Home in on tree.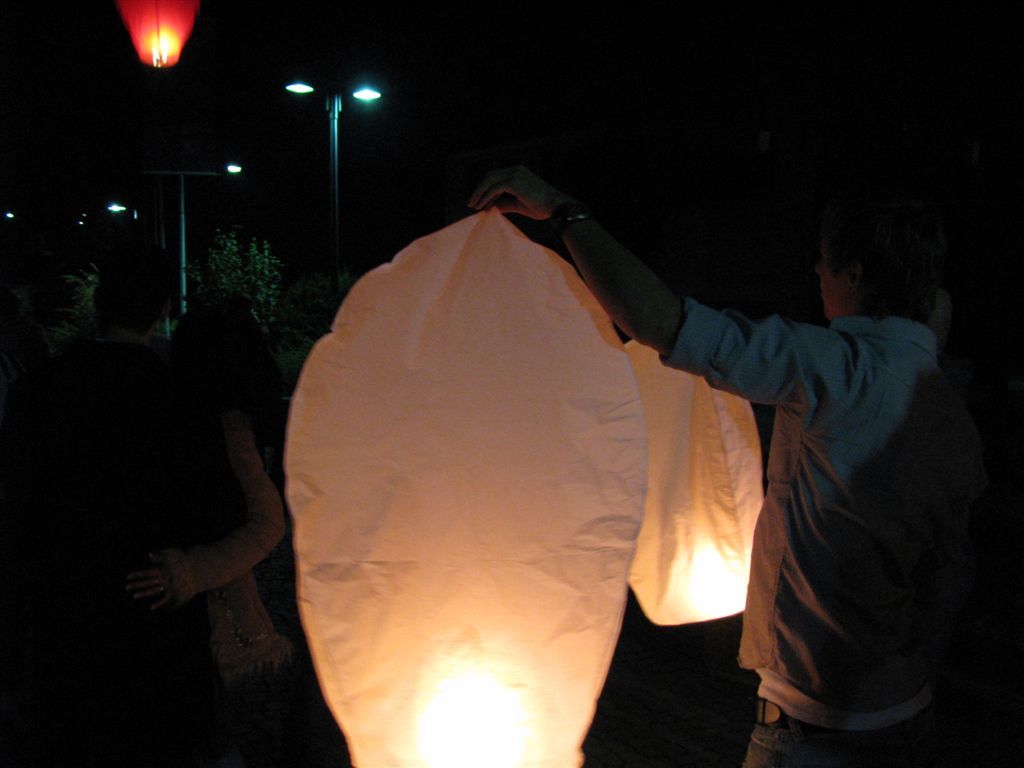
Homed in at [202,226,280,338].
